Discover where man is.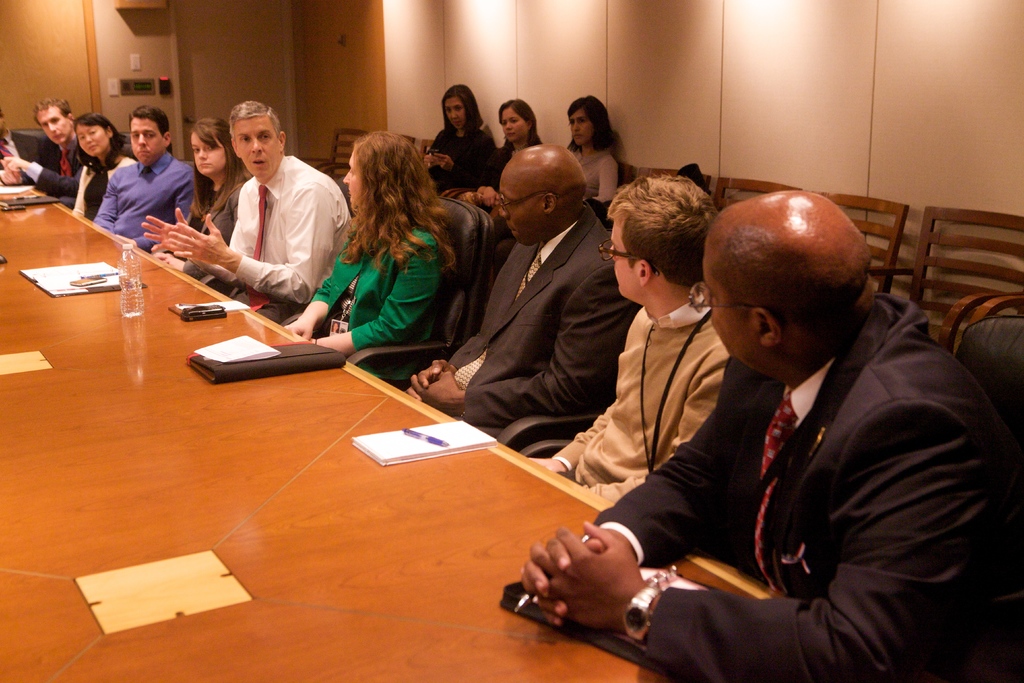
Discovered at Rect(393, 150, 644, 438).
